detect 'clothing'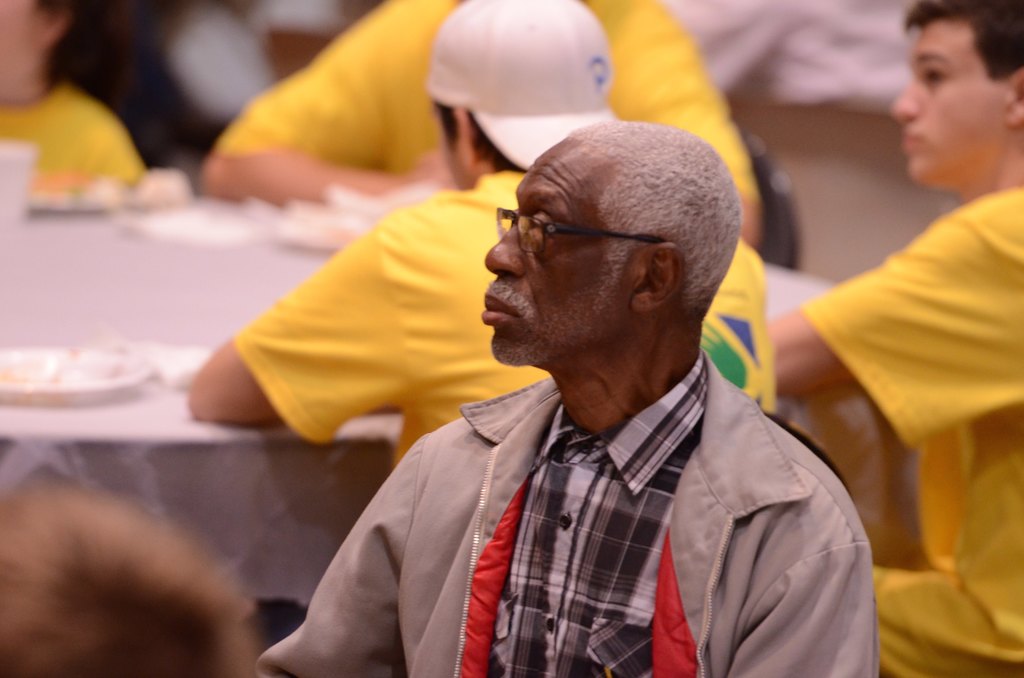
(797,190,1023,677)
